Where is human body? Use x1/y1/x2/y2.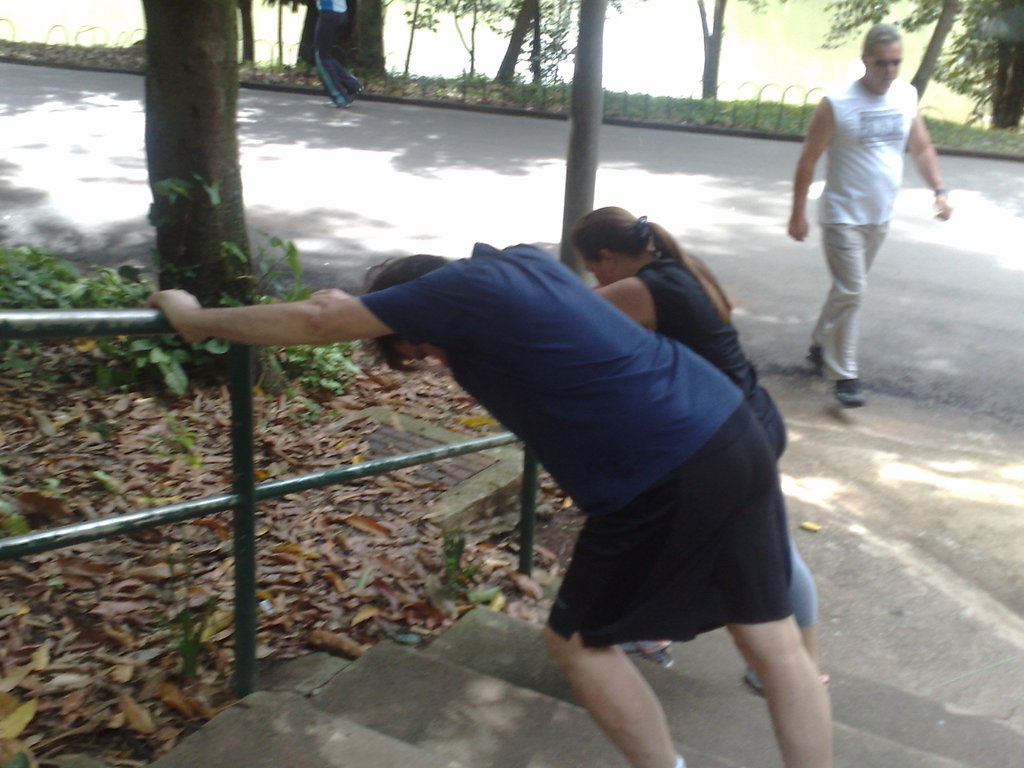
142/243/838/767.
